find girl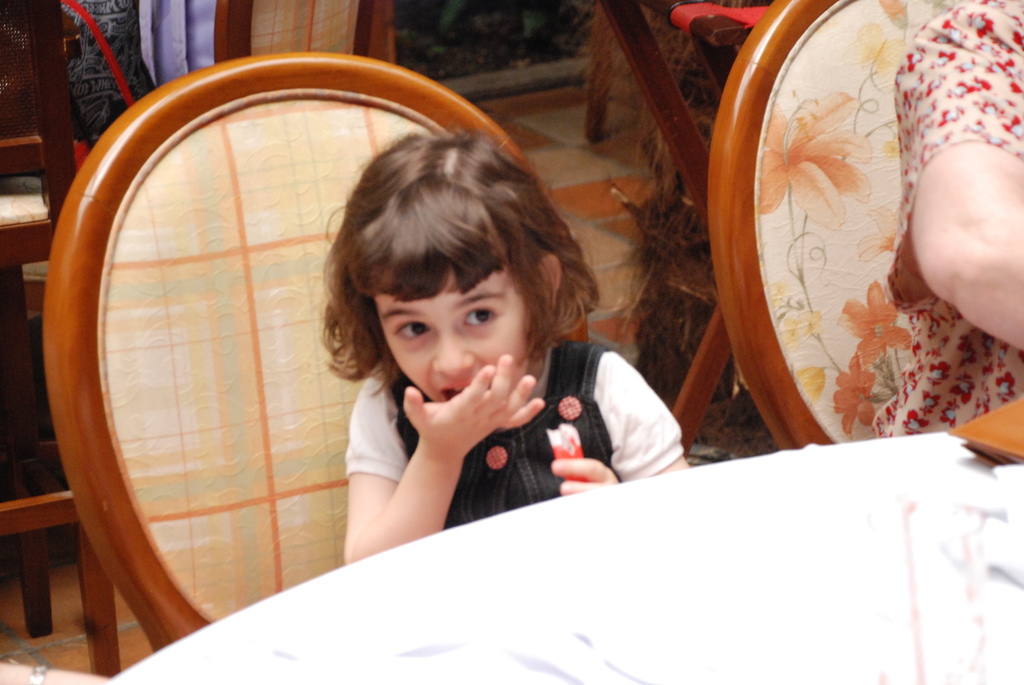
crop(327, 137, 689, 560)
